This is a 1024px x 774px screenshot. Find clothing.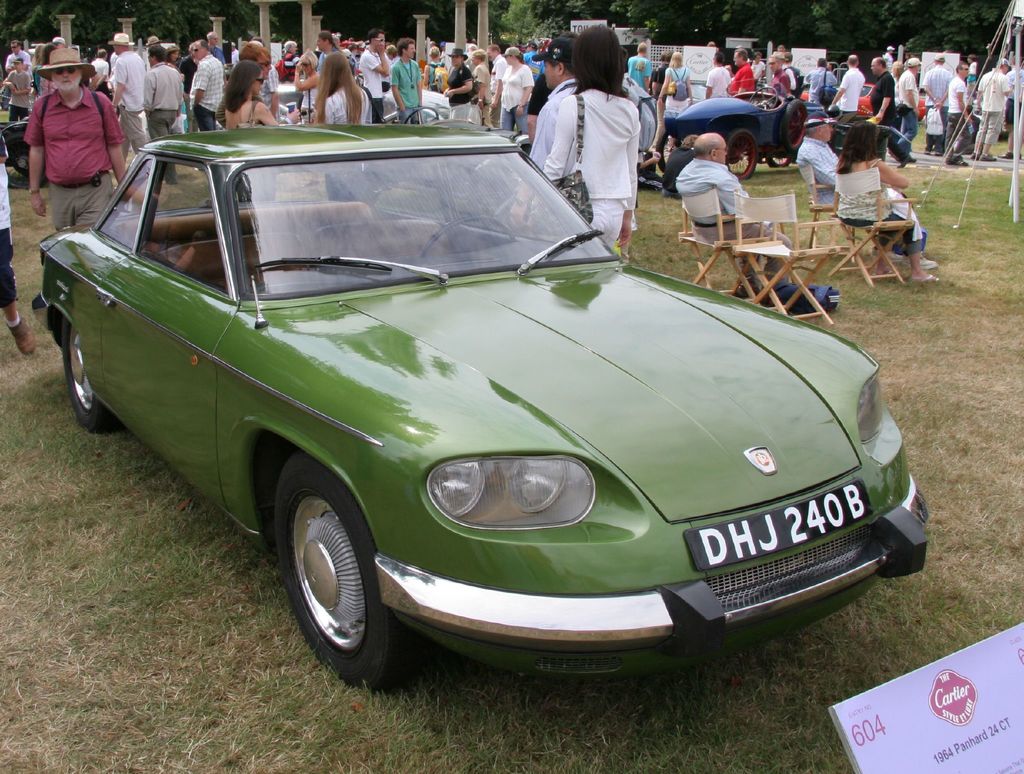
Bounding box: Rect(626, 50, 648, 92).
